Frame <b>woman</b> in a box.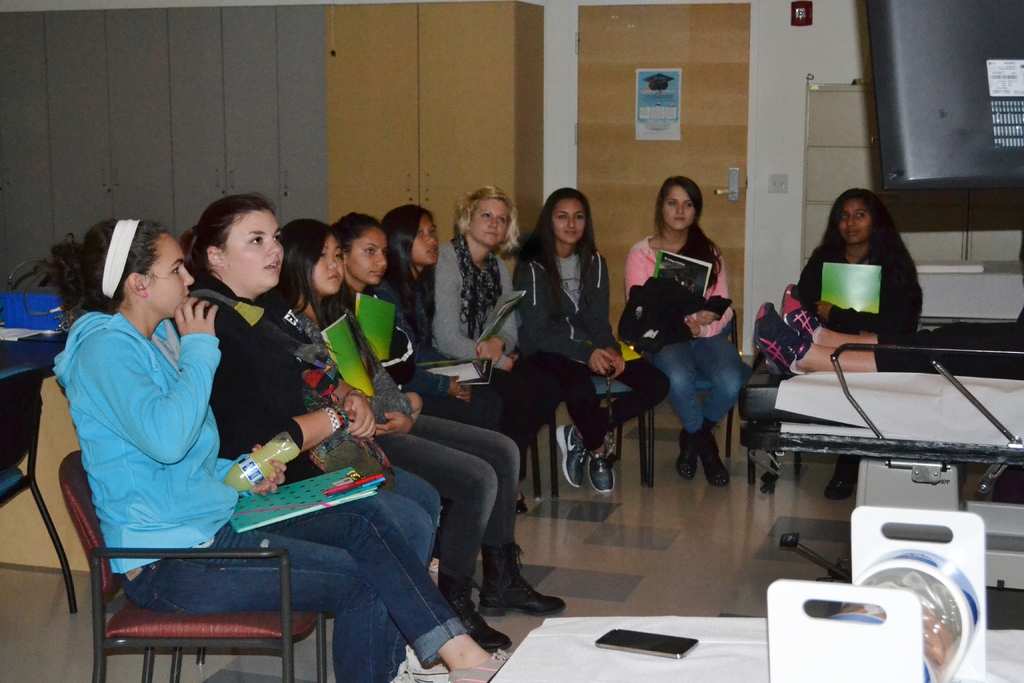
x1=427 y1=183 x2=576 y2=461.
